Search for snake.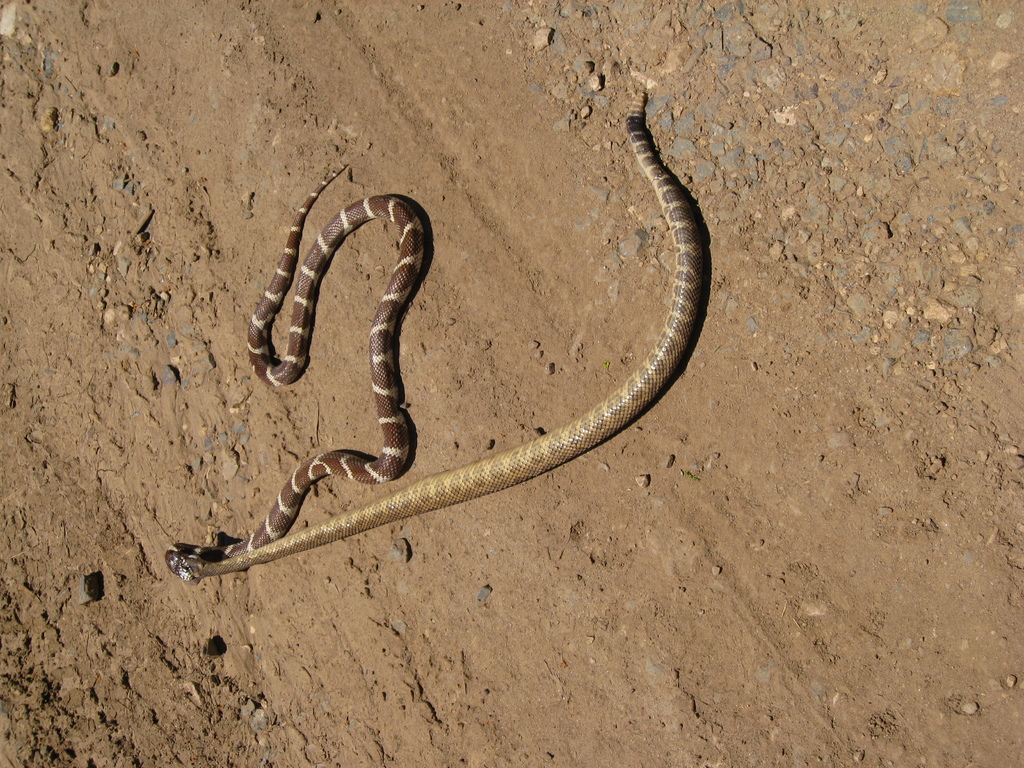
Found at l=164, t=164, r=426, b=583.
